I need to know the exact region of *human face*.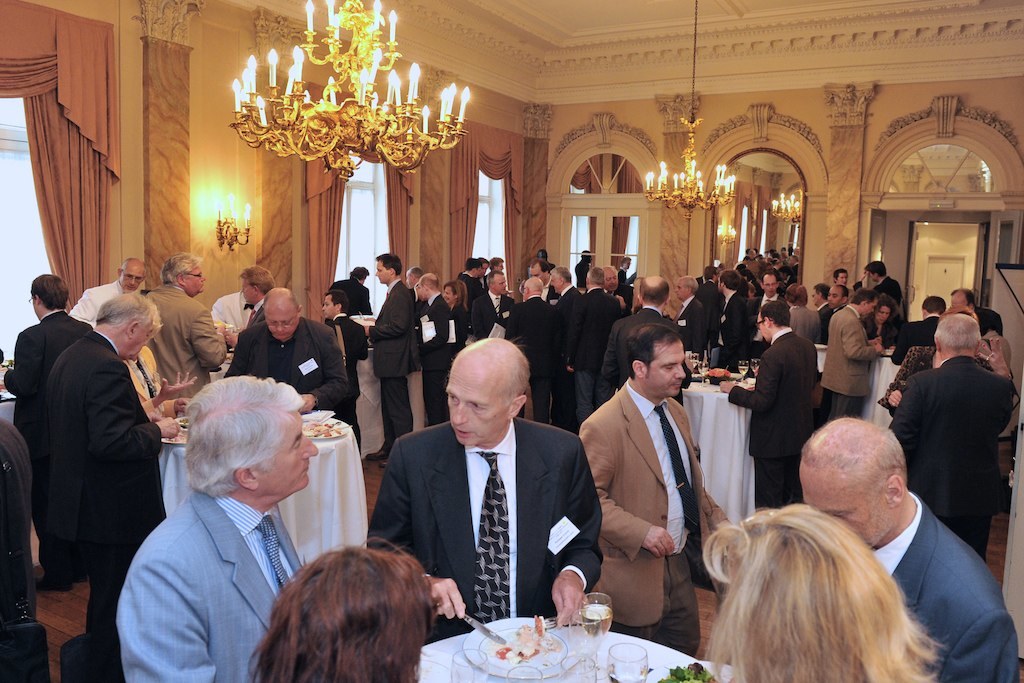
Region: locate(493, 280, 500, 294).
